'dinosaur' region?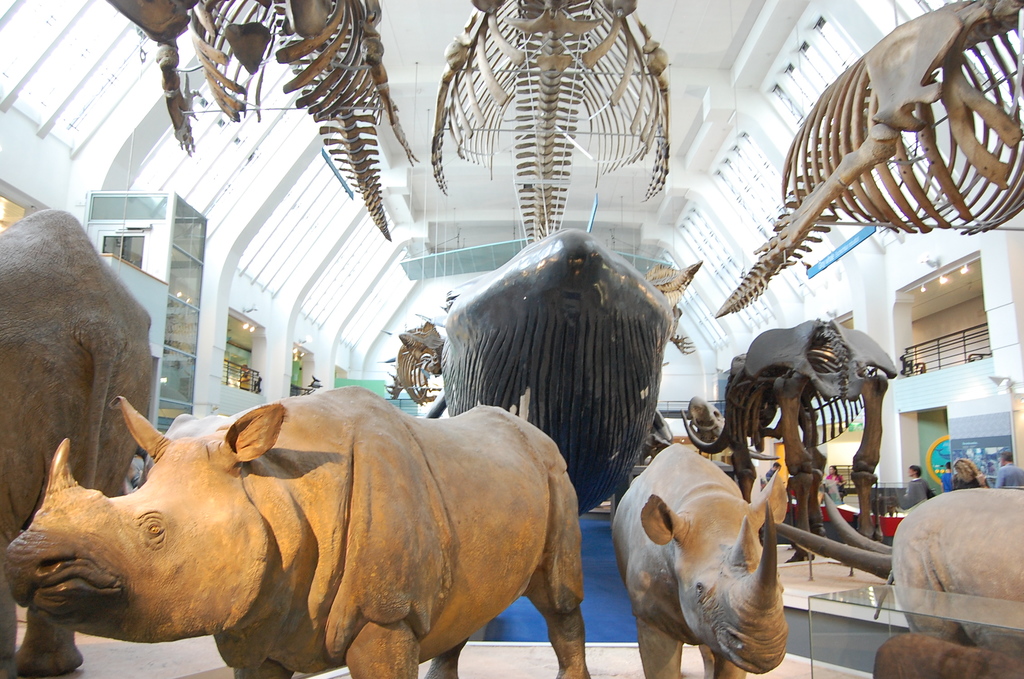
crop(377, 223, 702, 517)
